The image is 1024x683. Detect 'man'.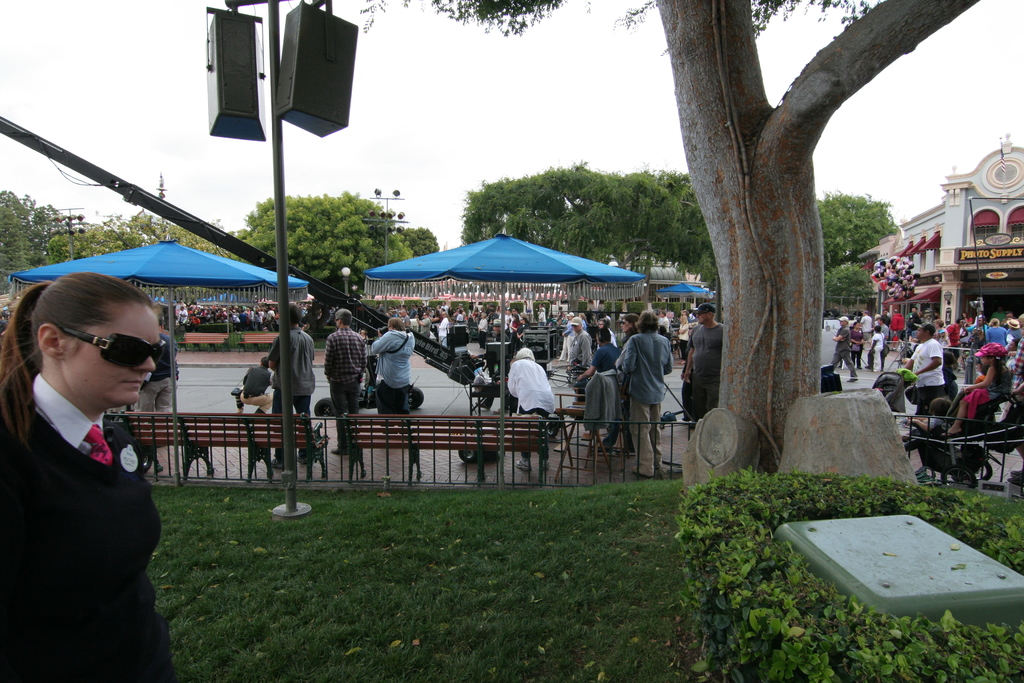
Detection: [323, 304, 365, 450].
